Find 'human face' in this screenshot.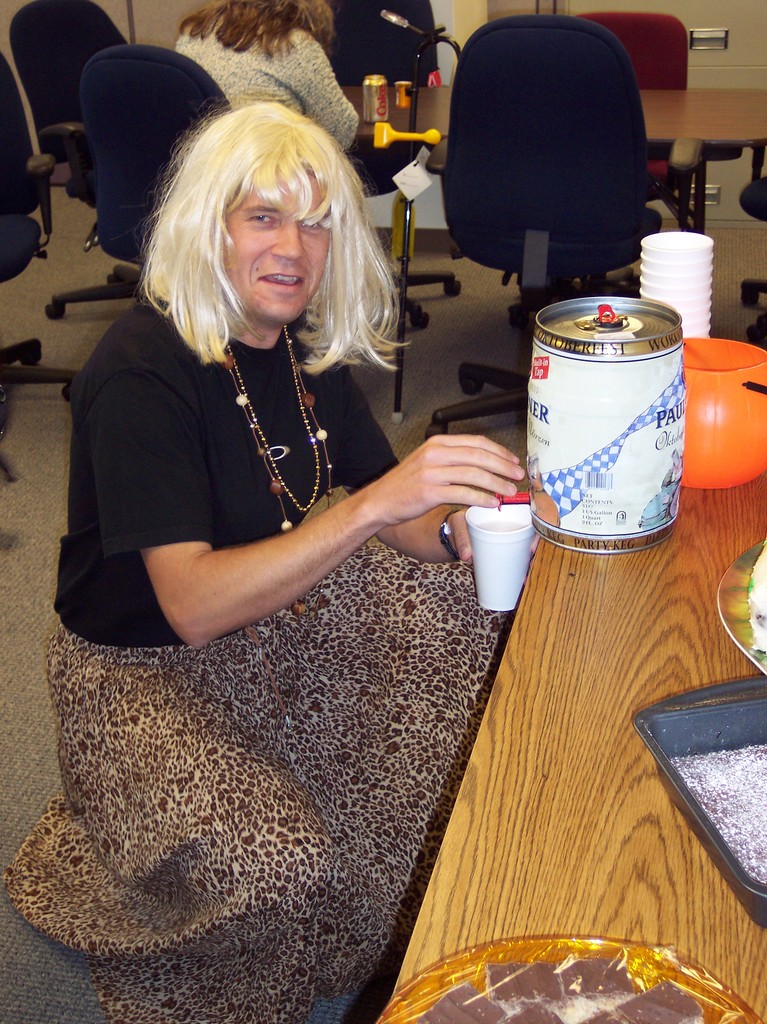
The bounding box for 'human face' is <box>222,166,335,324</box>.
